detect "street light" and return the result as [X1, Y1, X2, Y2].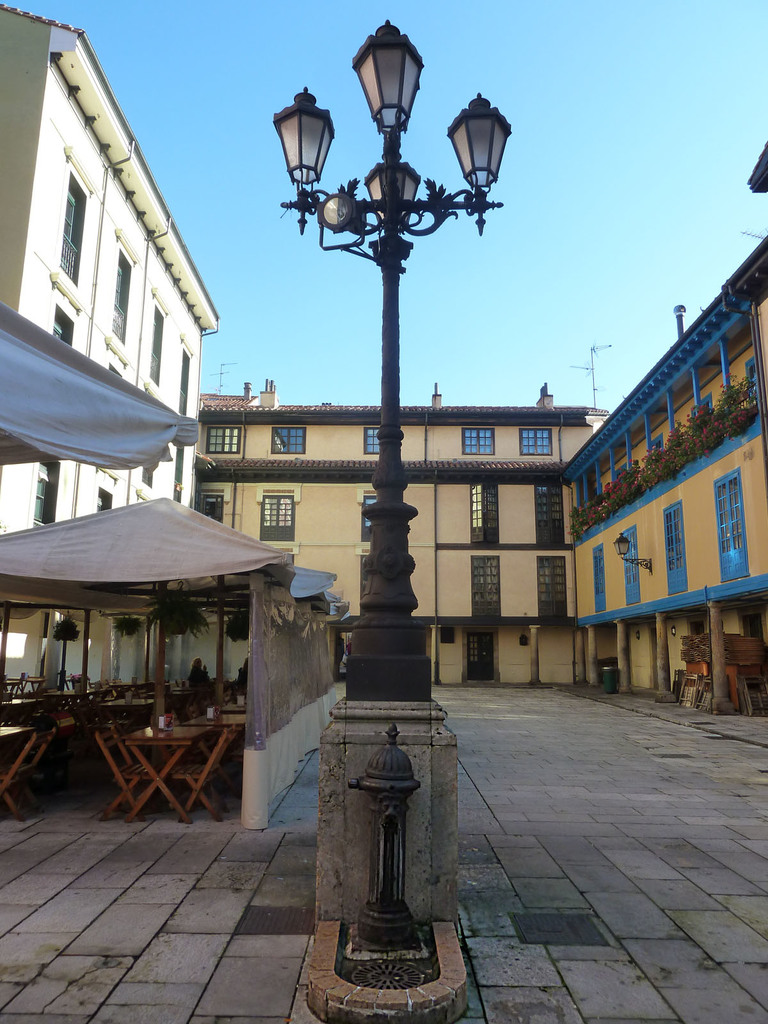
[237, 45, 519, 517].
